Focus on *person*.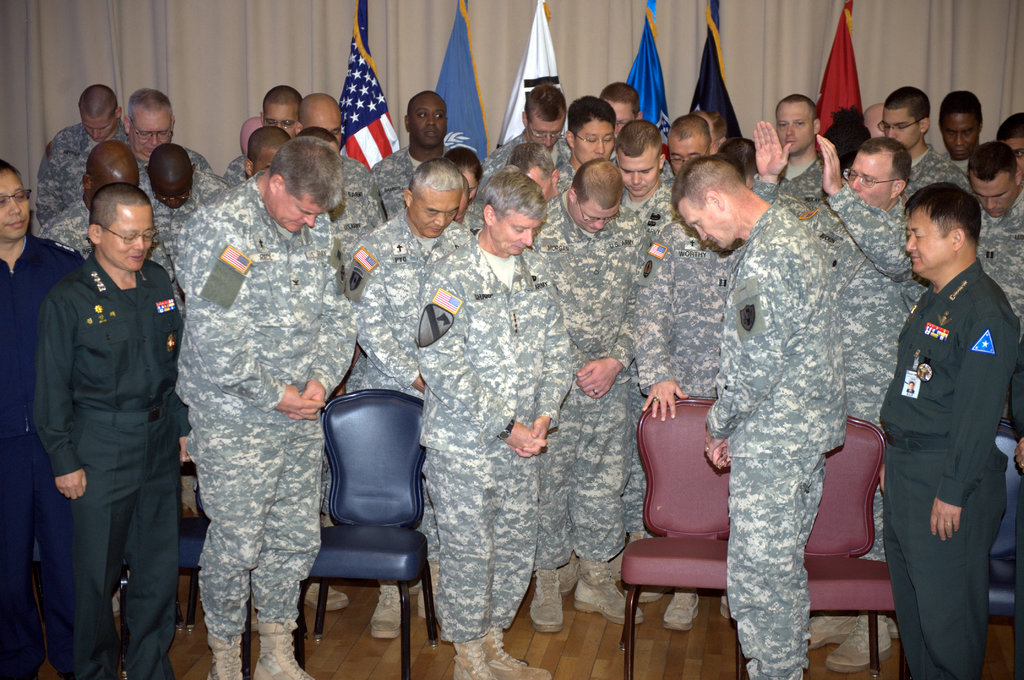
Focused at <bbox>676, 152, 845, 679</bbox>.
